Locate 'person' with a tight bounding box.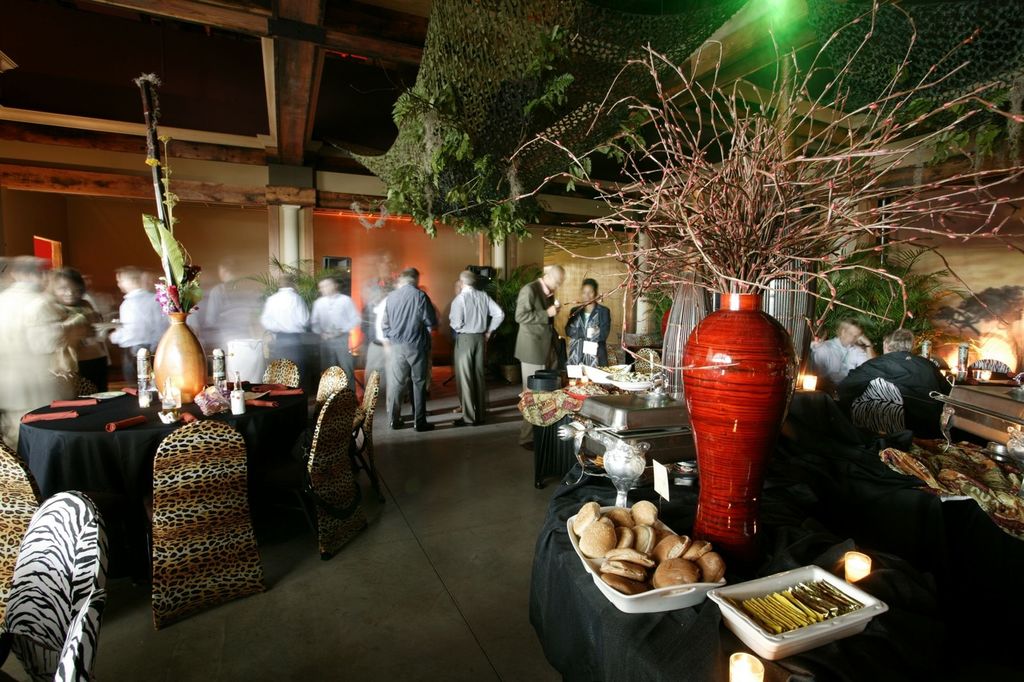
<bbox>364, 261, 433, 449</bbox>.
